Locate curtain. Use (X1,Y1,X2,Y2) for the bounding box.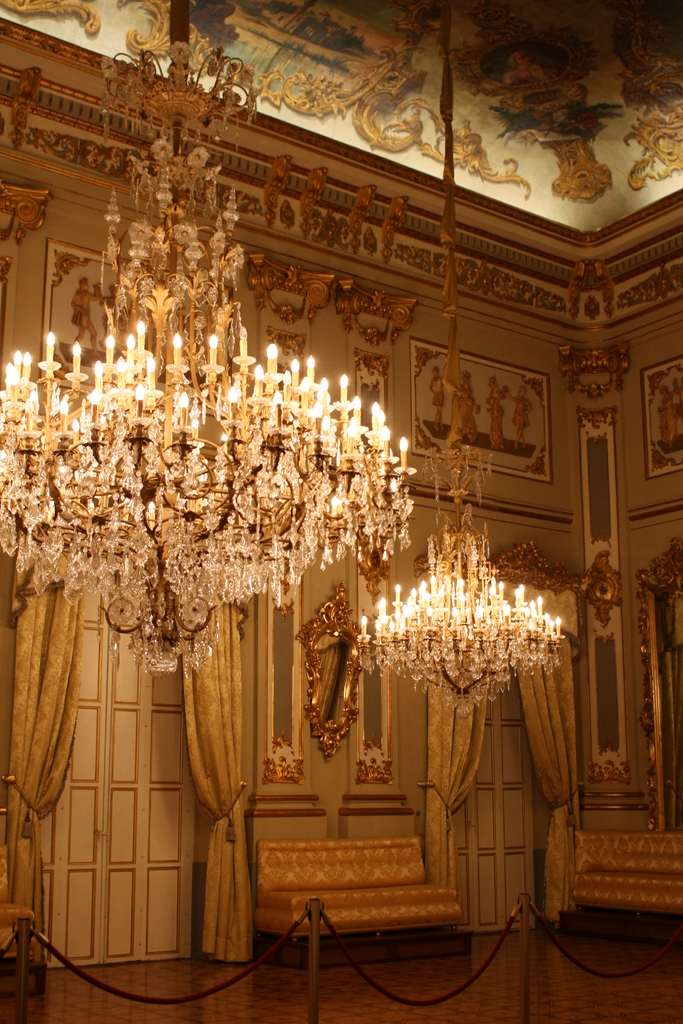
(516,622,588,927).
